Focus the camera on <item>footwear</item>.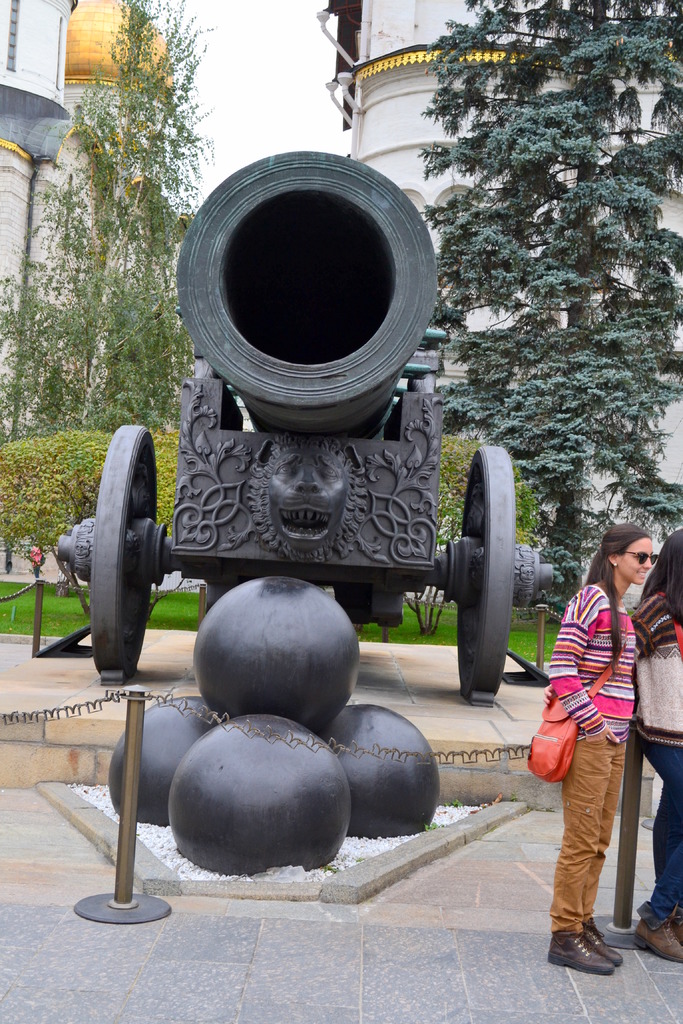
Focus region: left=547, top=929, right=614, bottom=977.
